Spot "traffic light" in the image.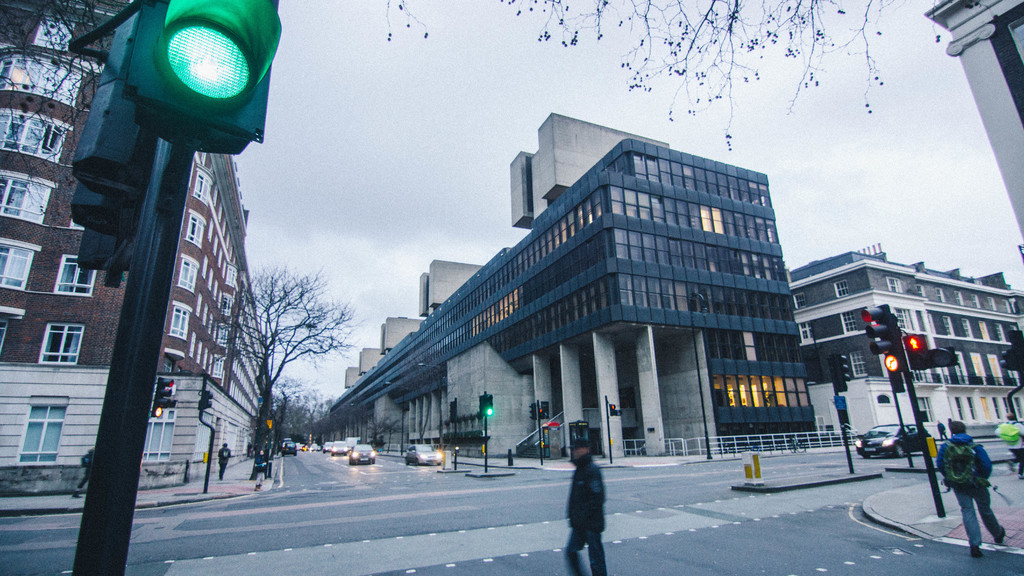
"traffic light" found at locate(207, 391, 214, 410).
